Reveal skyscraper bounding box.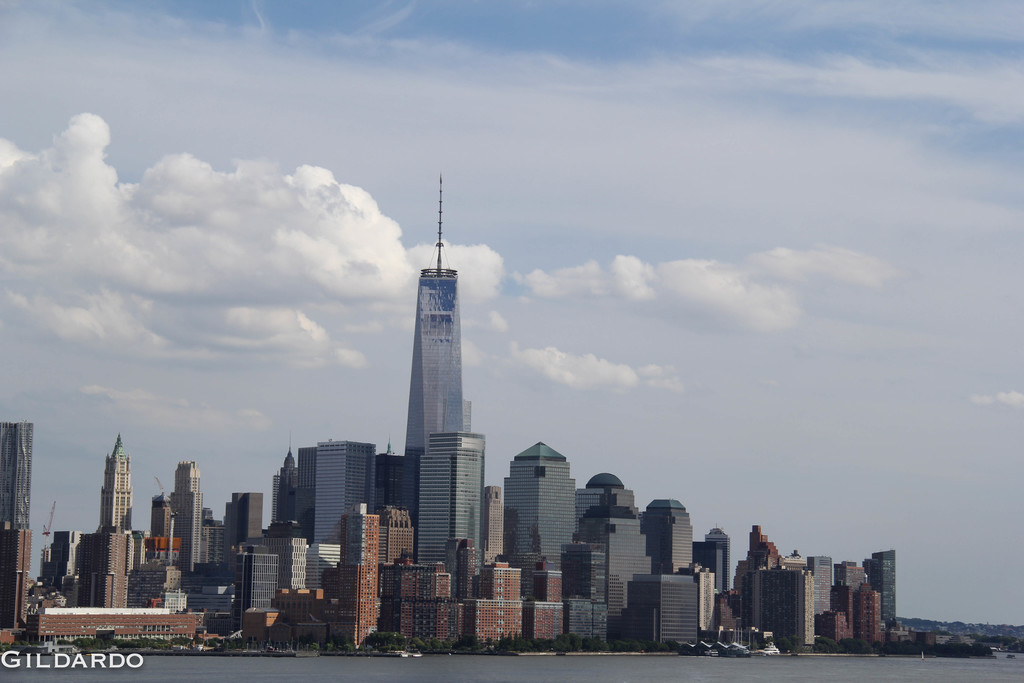
Revealed: (0, 524, 27, 627).
